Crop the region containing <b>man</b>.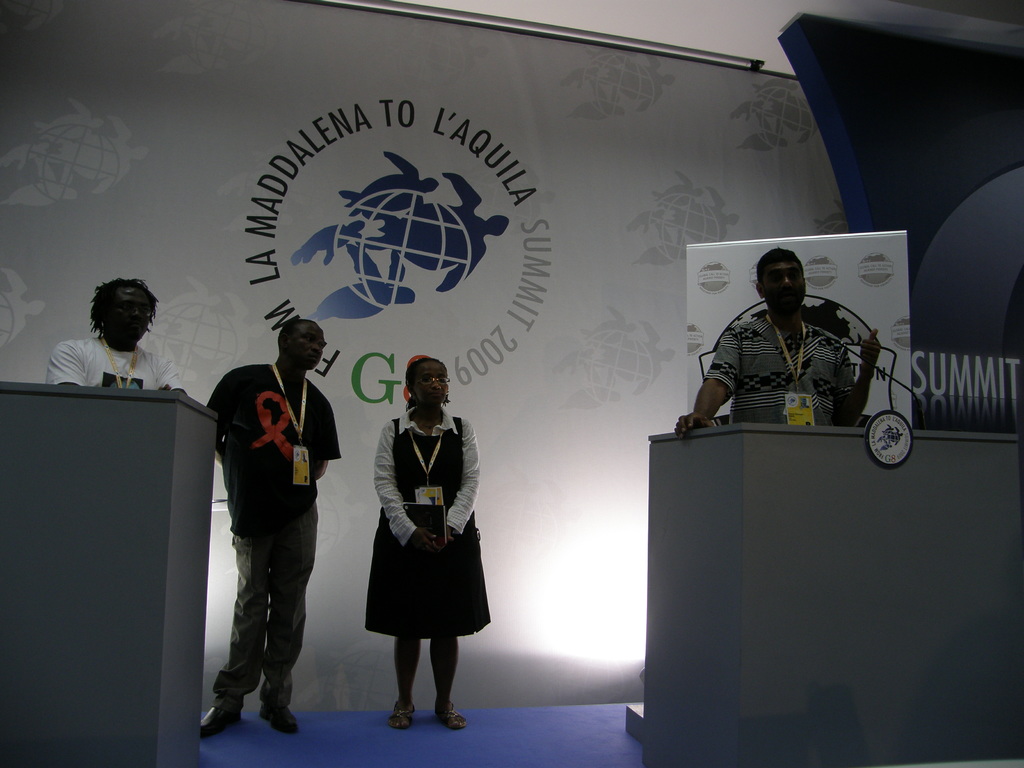
Crop region: [44,279,186,396].
